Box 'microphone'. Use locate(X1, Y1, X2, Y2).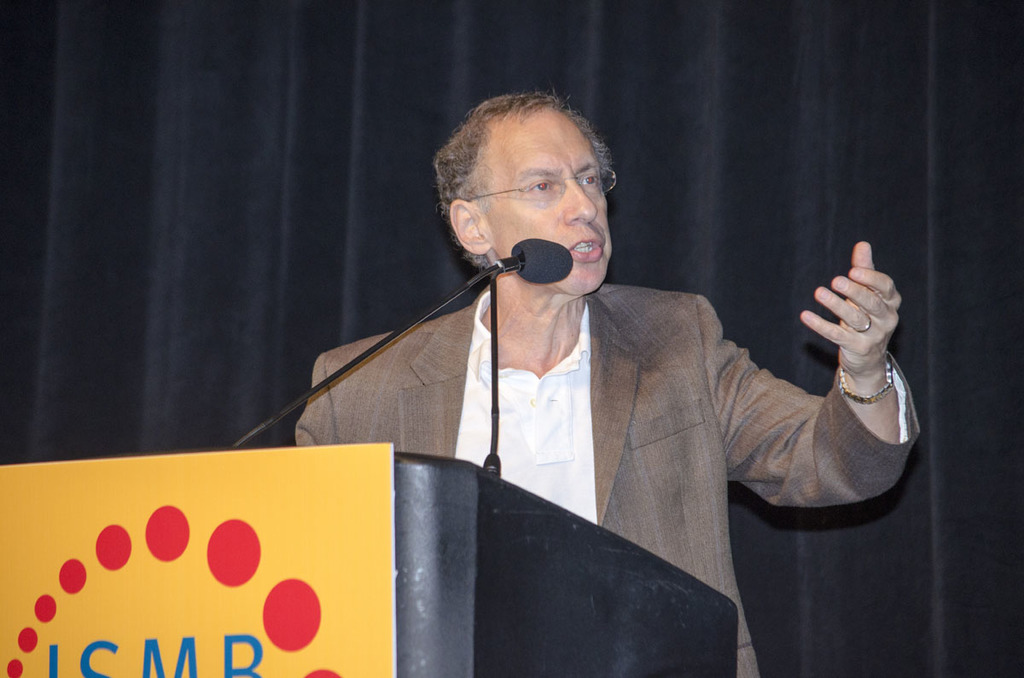
locate(210, 234, 579, 449).
